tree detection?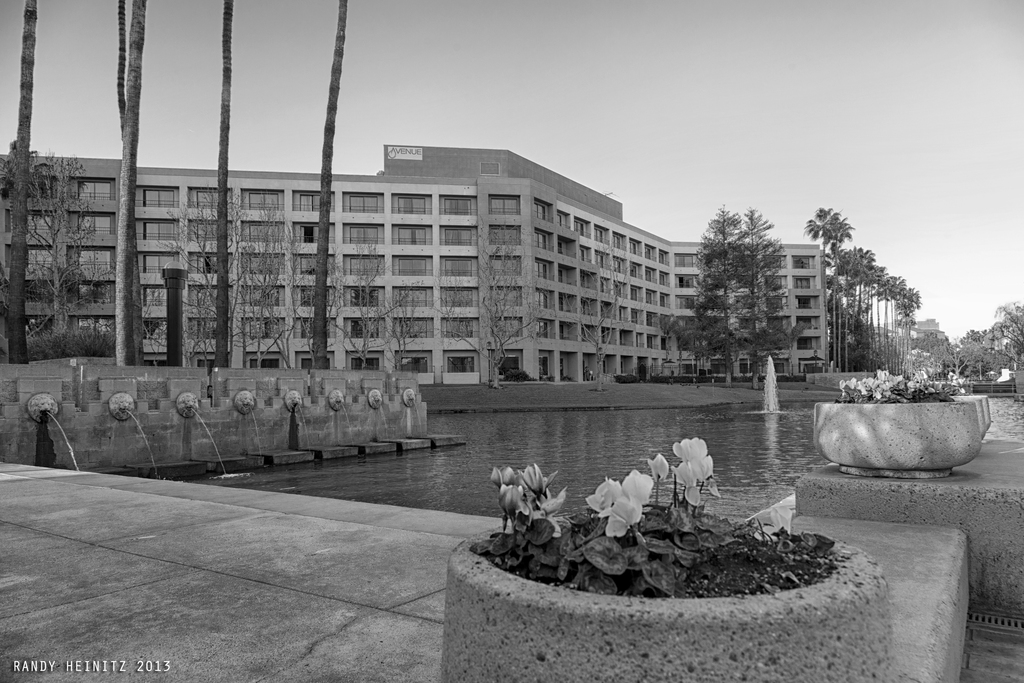
[x1=670, y1=203, x2=794, y2=391]
